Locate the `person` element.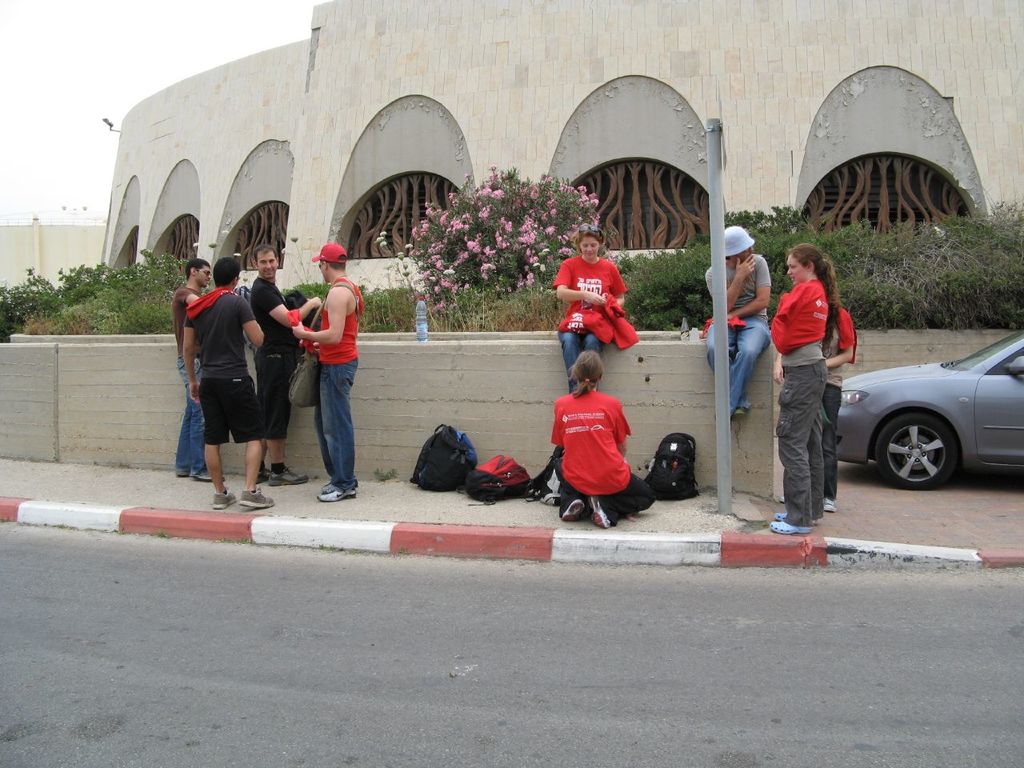
Element bbox: (250,247,322,485).
